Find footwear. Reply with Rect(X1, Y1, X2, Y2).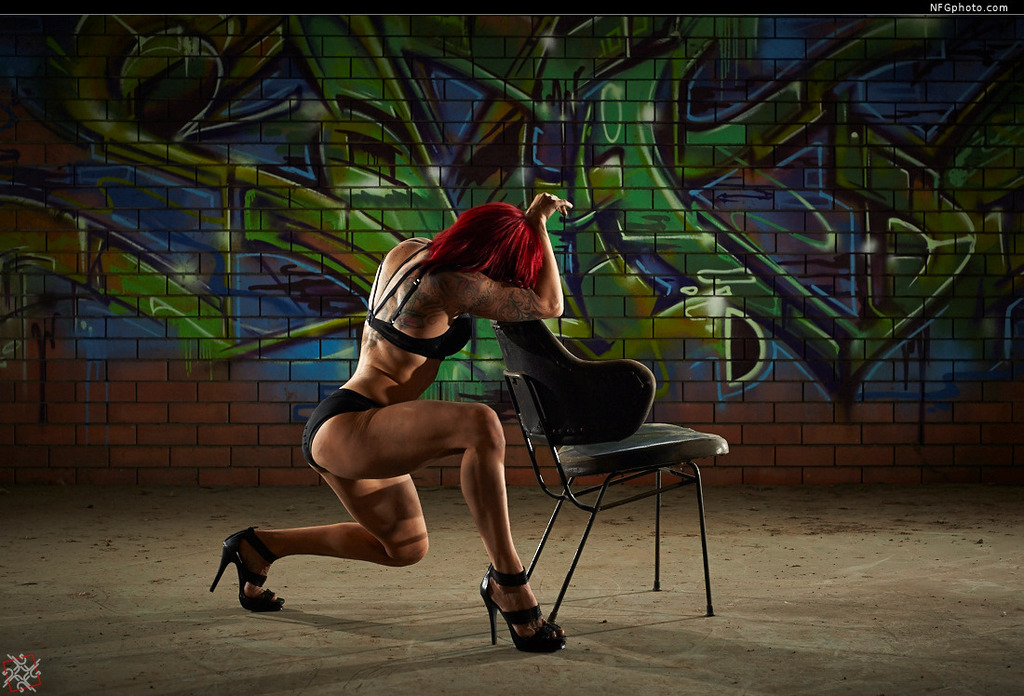
Rect(209, 523, 284, 610).
